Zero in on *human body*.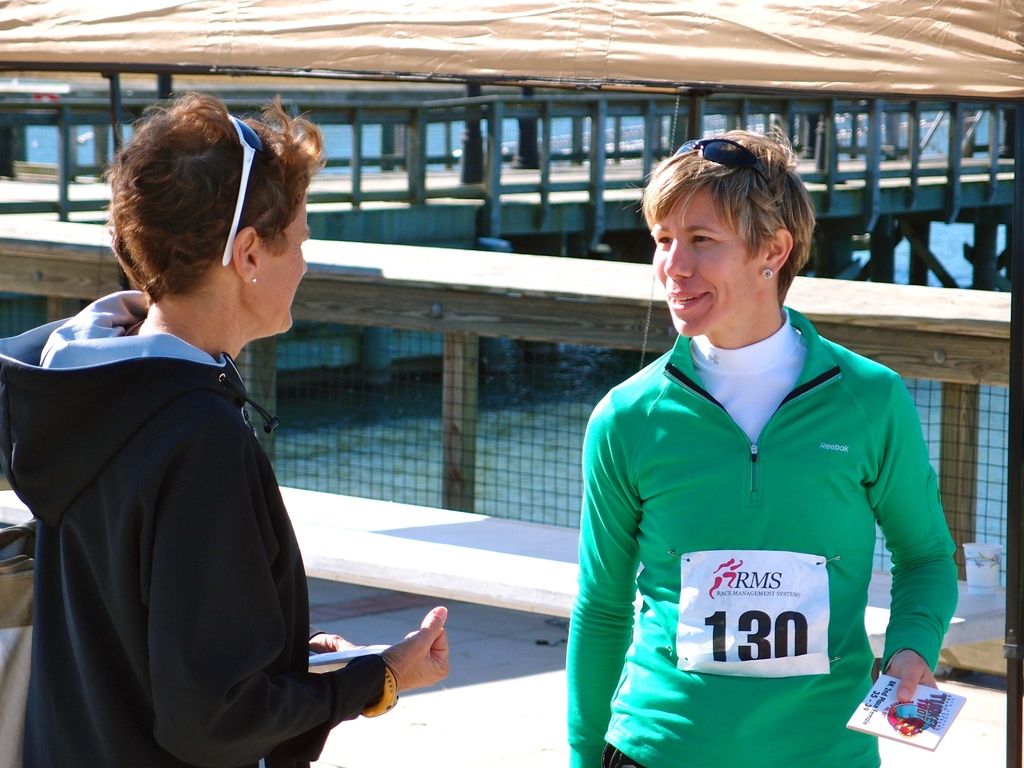
Zeroed in: [x1=564, y1=161, x2=956, y2=767].
